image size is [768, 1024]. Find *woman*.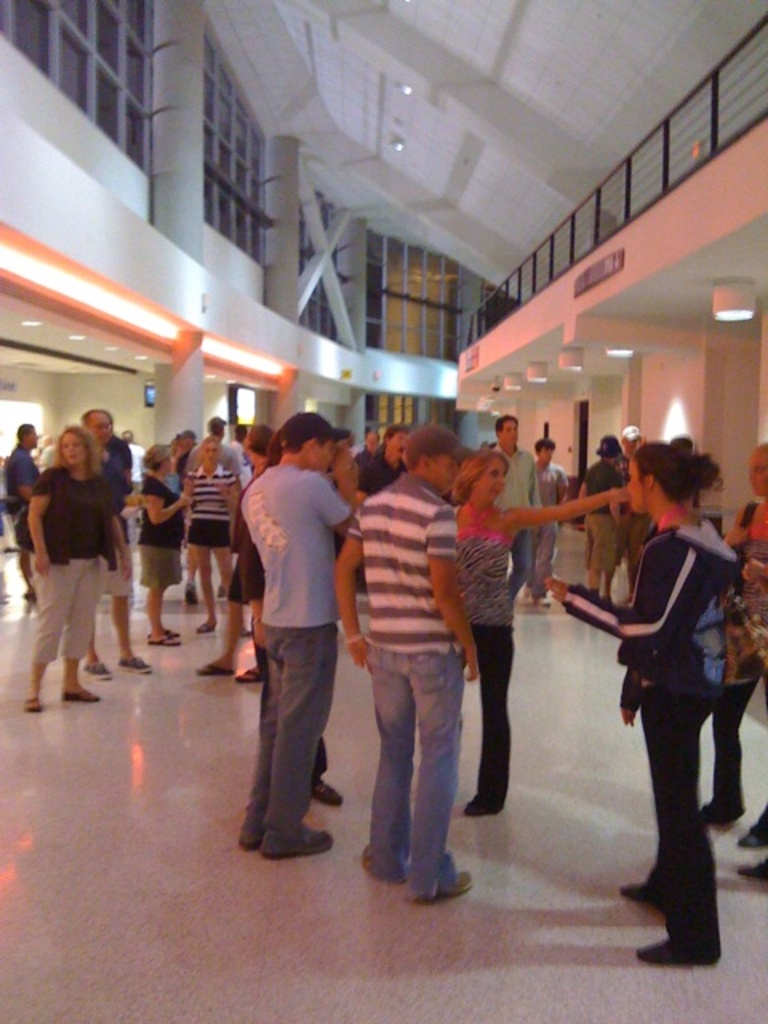
(136, 442, 195, 637).
